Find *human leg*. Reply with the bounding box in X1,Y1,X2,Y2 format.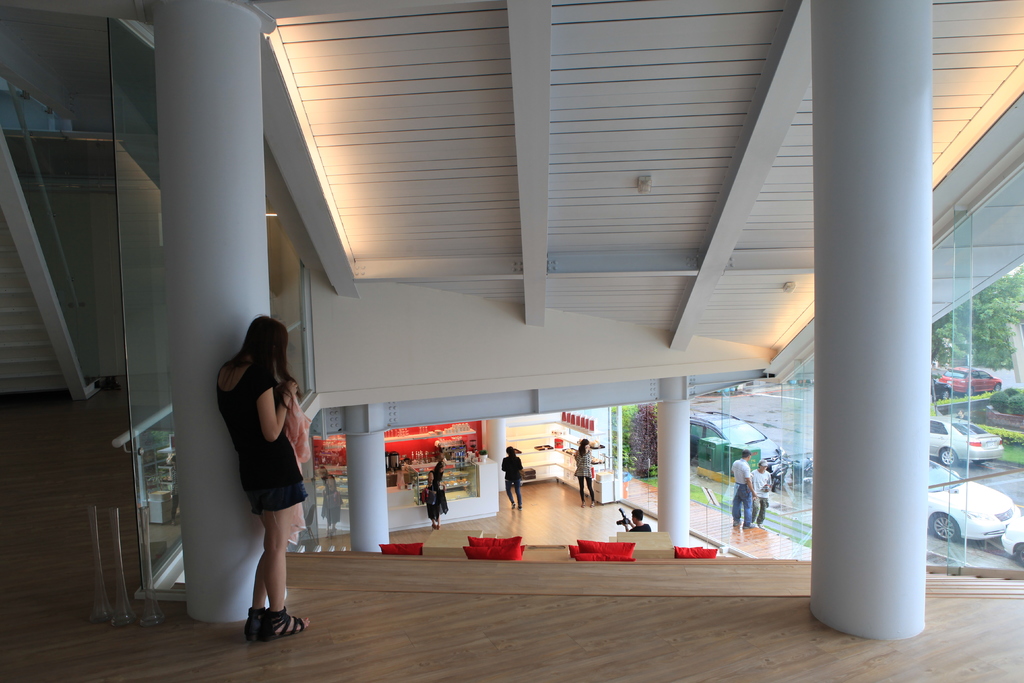
263,464,310,641.
